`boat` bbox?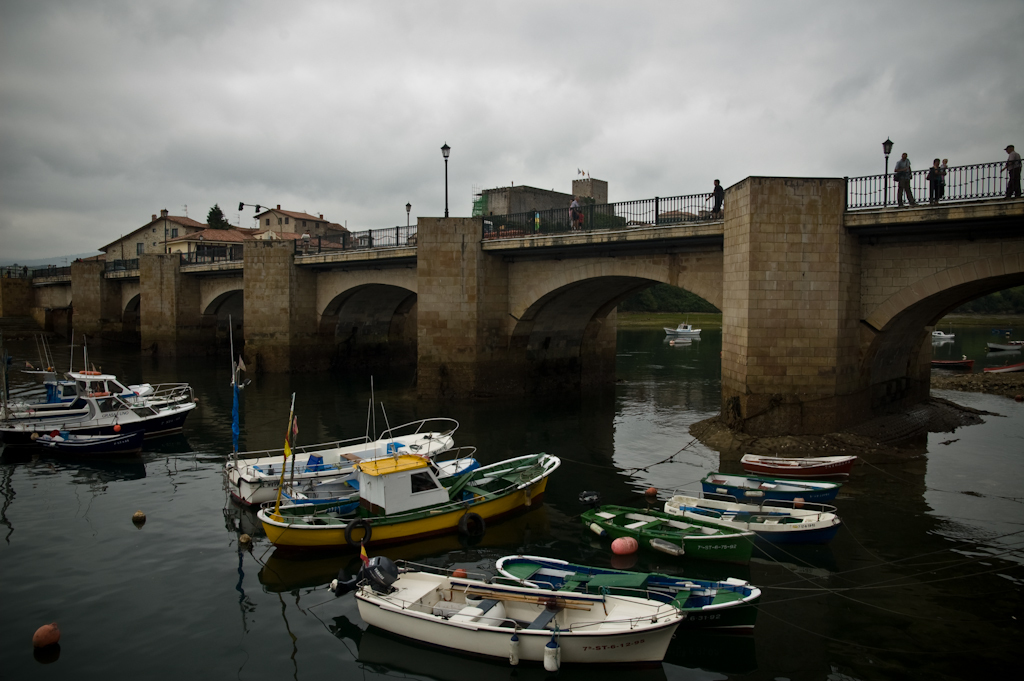
<box>263,454,560,553</box>
